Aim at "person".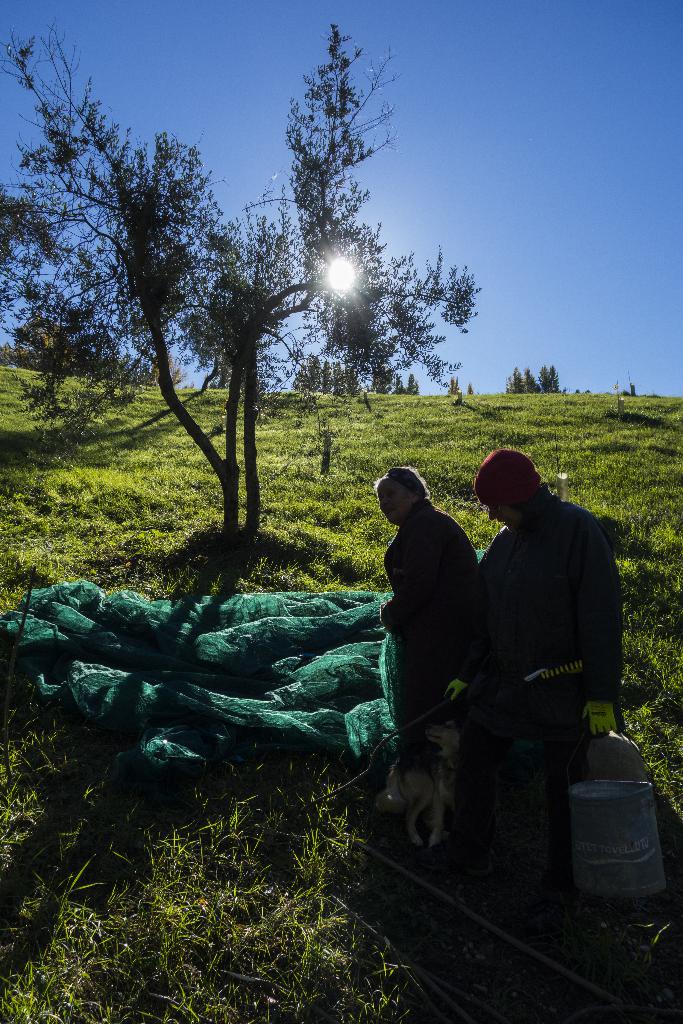
Aimed at rect(474, 442, 625, 884).
